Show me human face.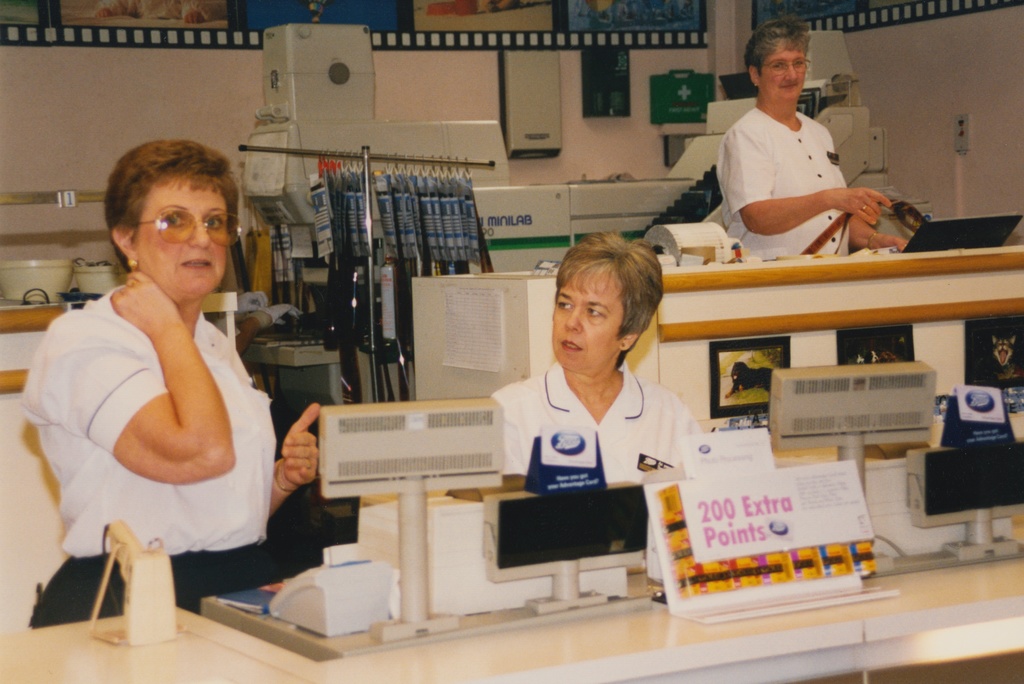
human face is here: <region>760, 42, 808, 97</region>.
